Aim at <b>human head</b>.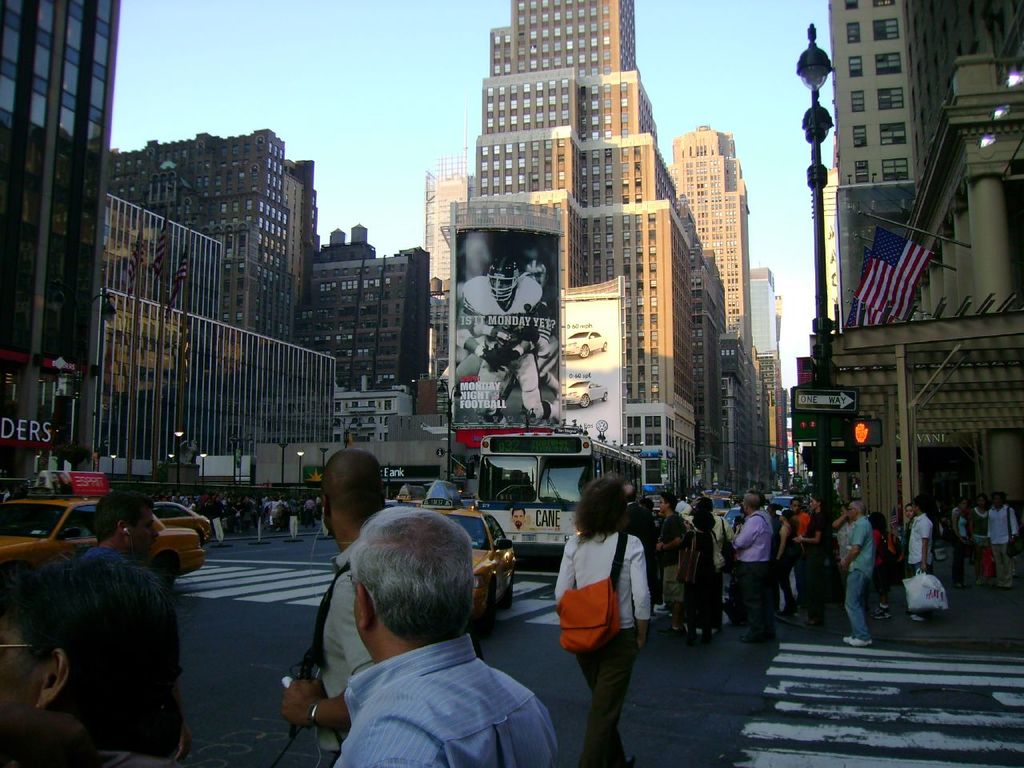
Aimed at 572 480 628 536.
